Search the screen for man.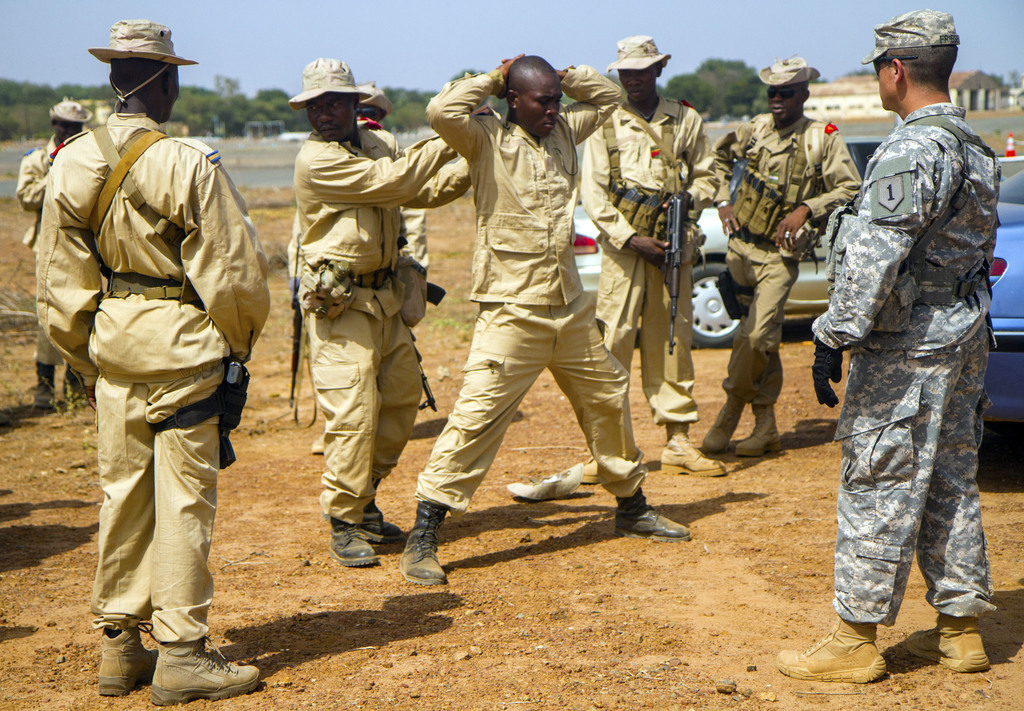
Found at pyautogui.locateOnScreen(774, 11, 1020, 668).
